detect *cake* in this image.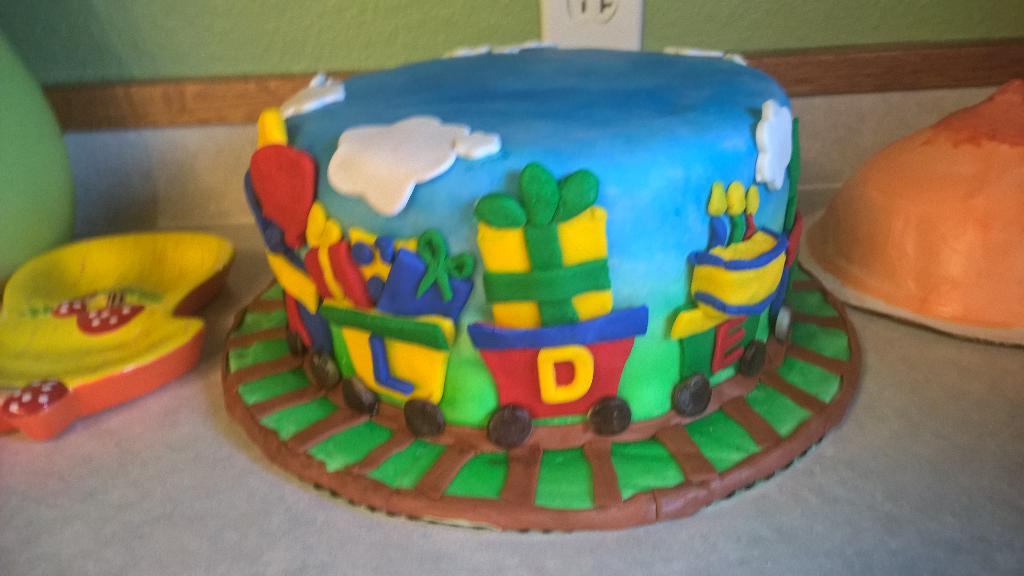
Detection: bbox=(815, 77, 1023, 331).
